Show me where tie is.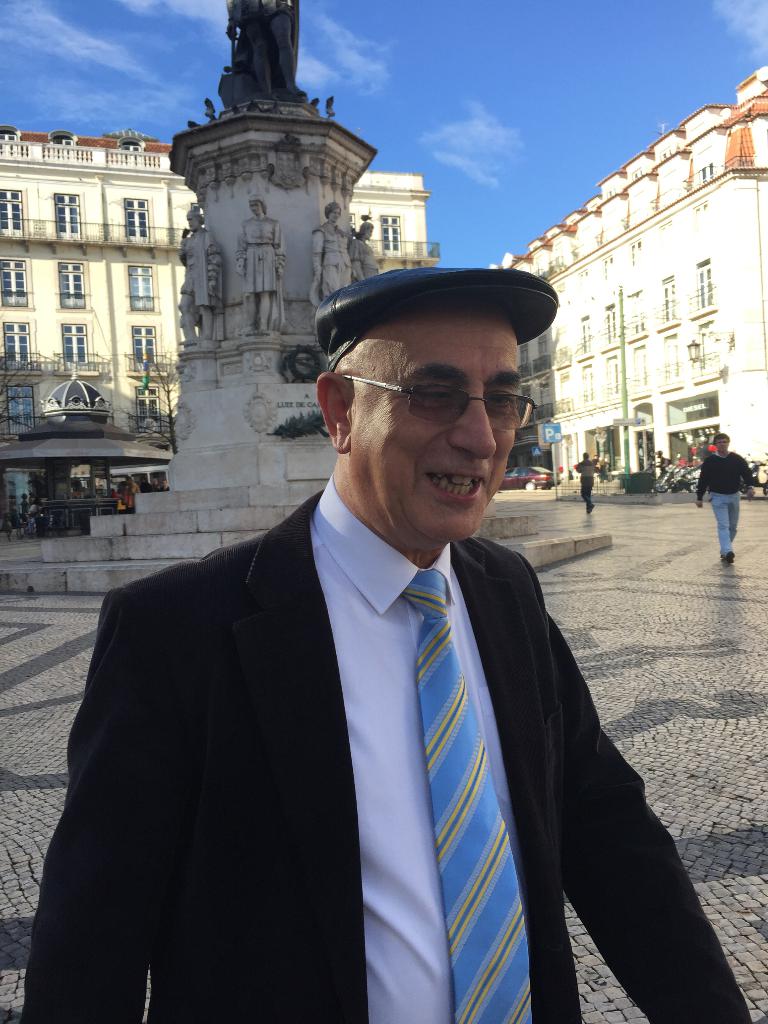
tie is at detection(403, 566, 541, 1023).
